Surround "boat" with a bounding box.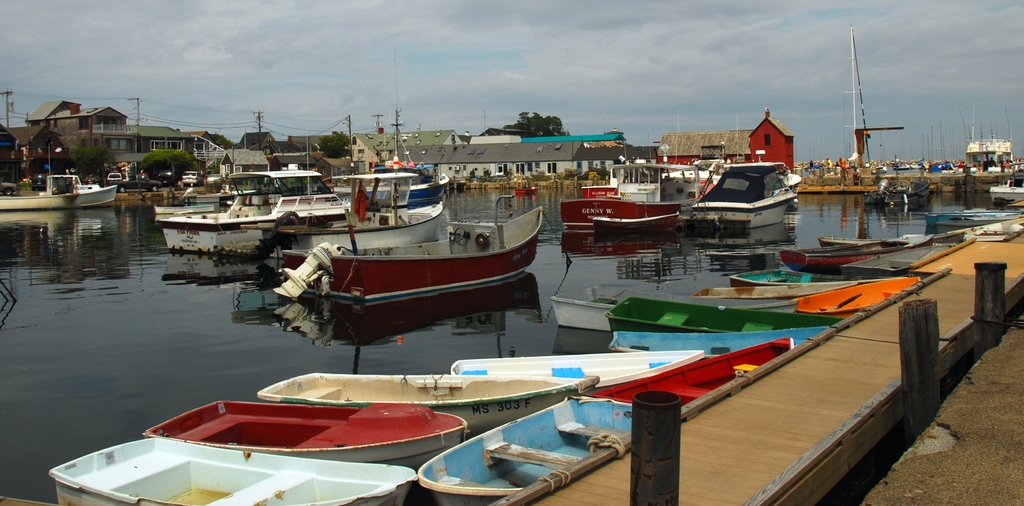
x1=552, y1=290, x2=621, y2=332.
